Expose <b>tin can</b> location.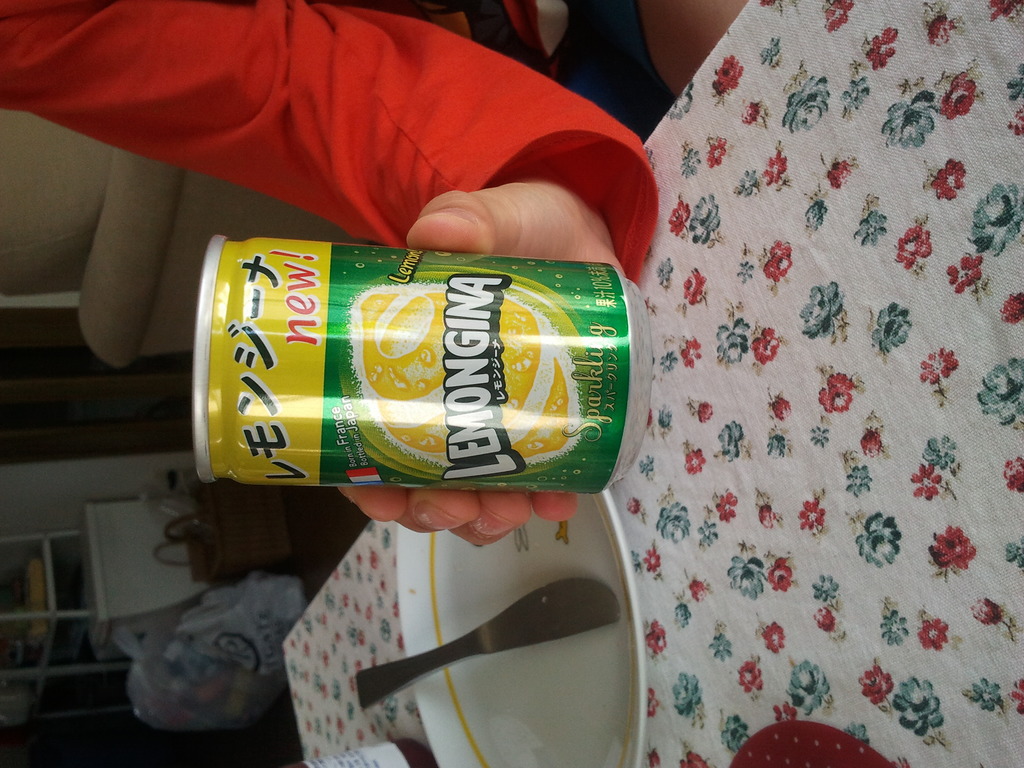
Exposed at crop(190, 232, 628, 515).
